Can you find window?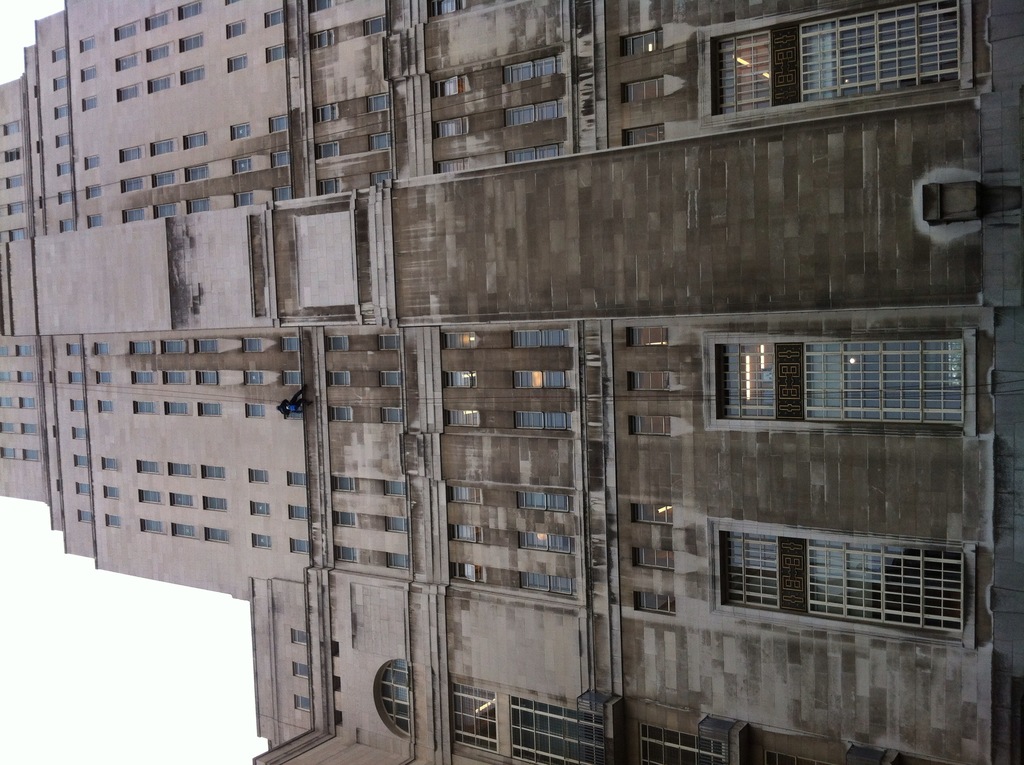
Yes, bounding box: [x1=132, y1=398, x2=155, y2=417].
